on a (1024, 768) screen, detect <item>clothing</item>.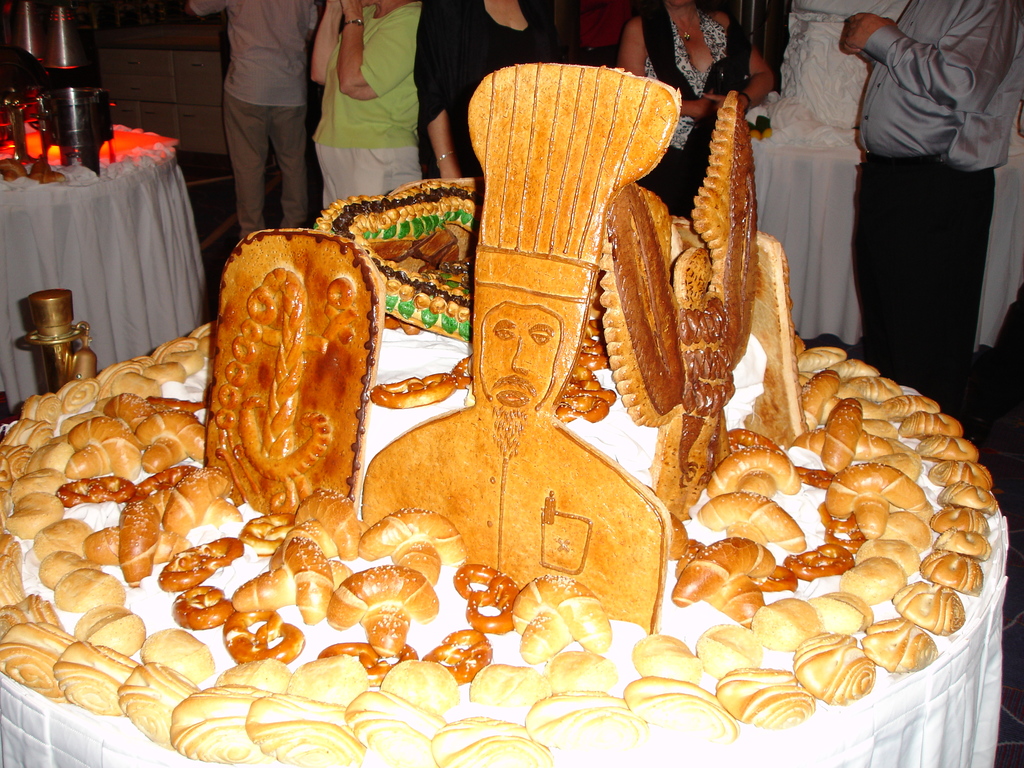
select_region(421, 0, 541, 182).
